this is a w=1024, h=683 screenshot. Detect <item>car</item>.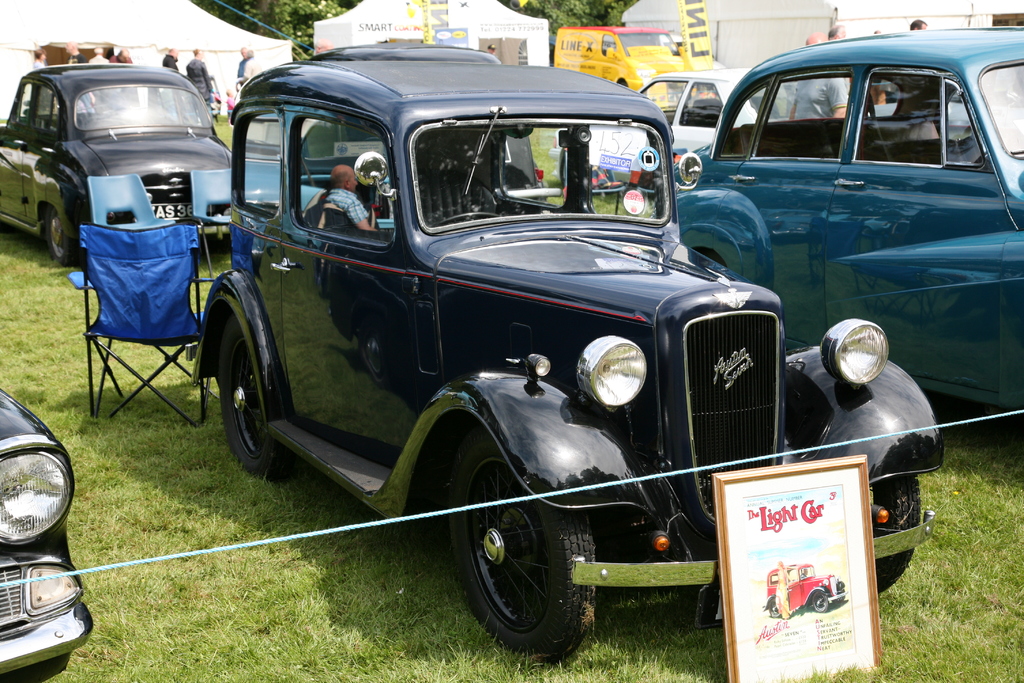
<region>545, 65, 783, 183</region>.
